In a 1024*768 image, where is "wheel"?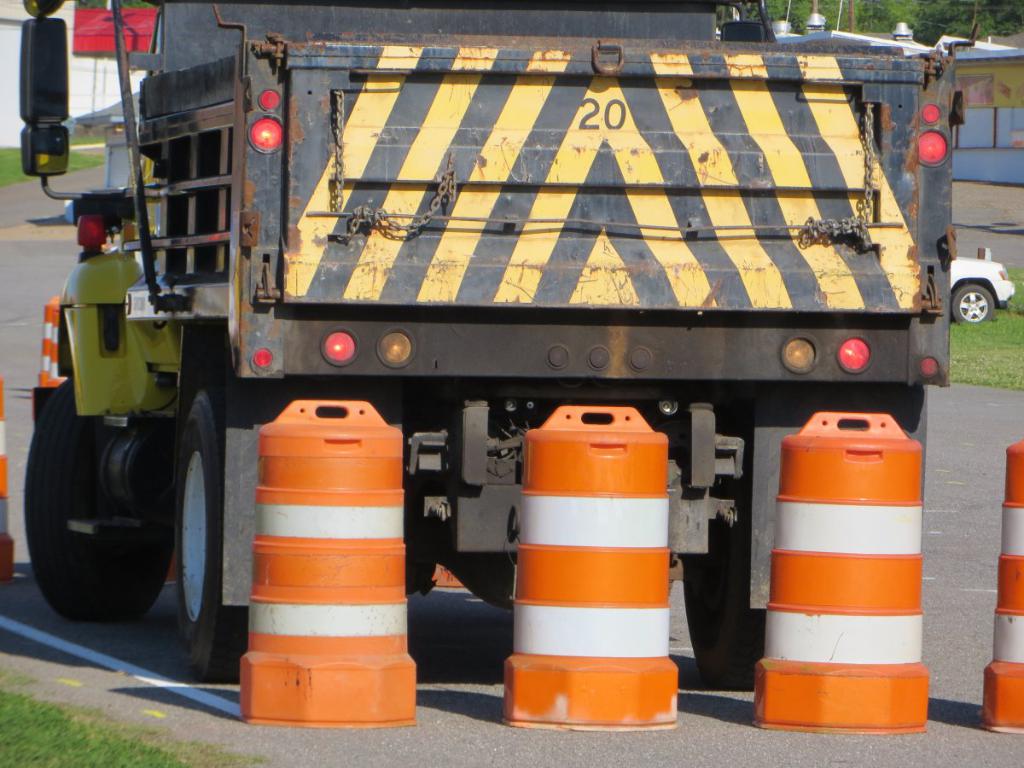
[680,471,767,689].
